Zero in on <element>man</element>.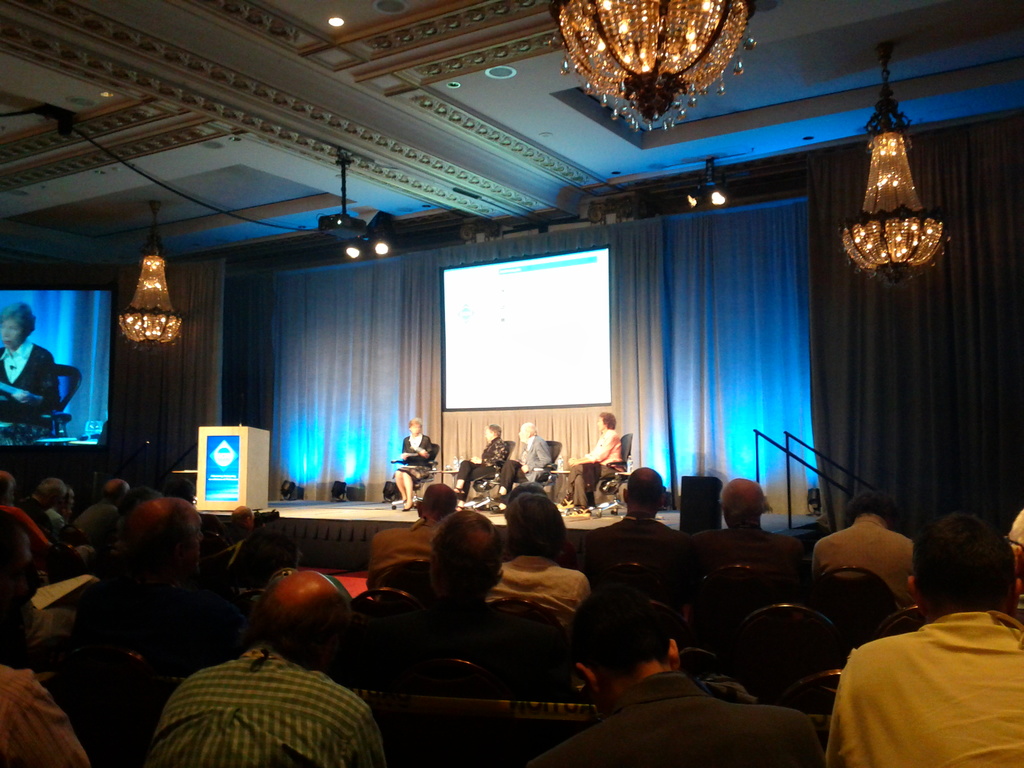
Zeroed in: (79, 481, 132, 544).
